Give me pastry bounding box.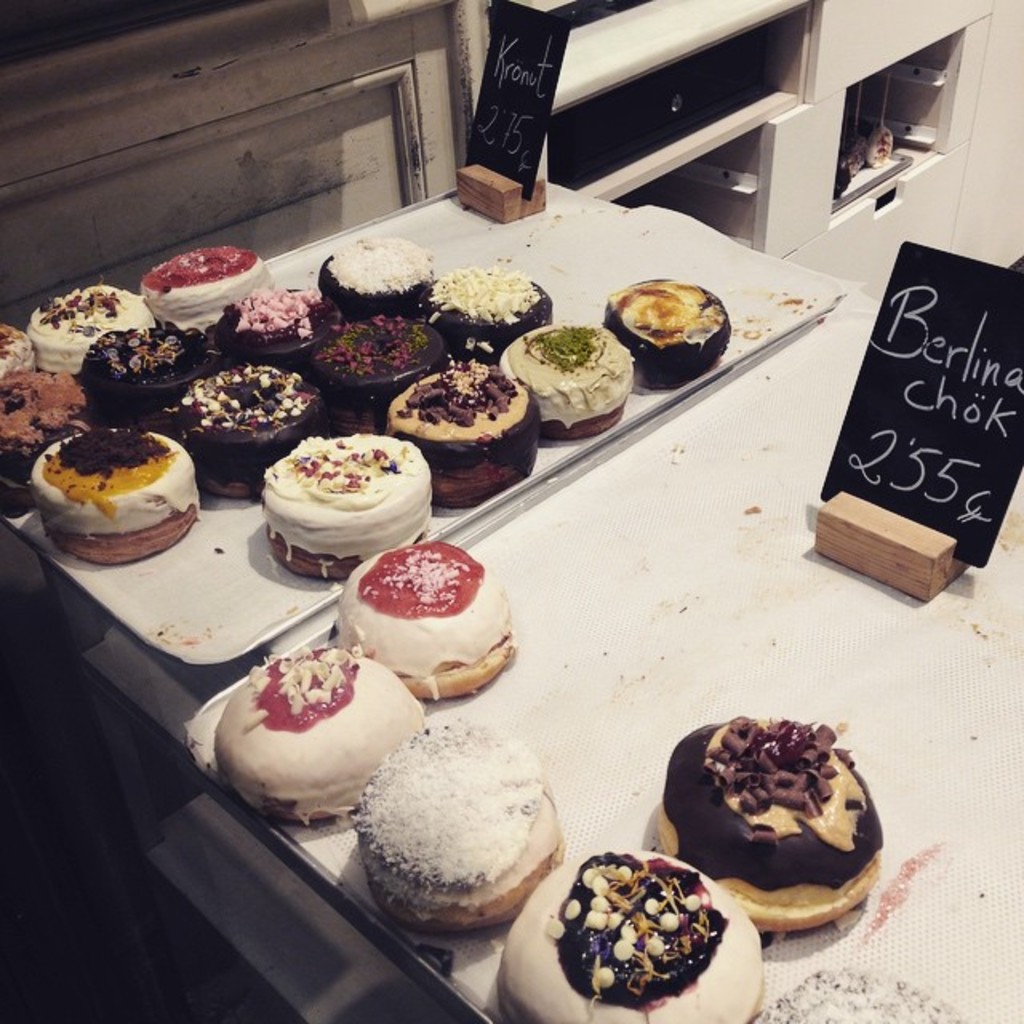
pyautogui.locateOnScreen(0, 373, 91, 512).
